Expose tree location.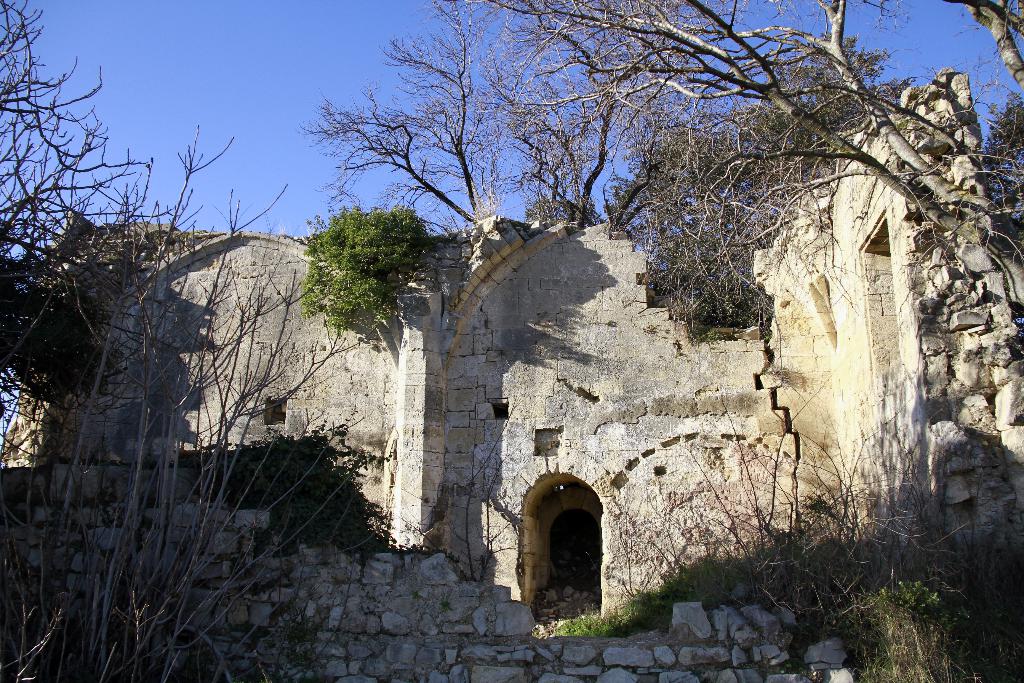
Exposed at l=485, t=0, r=1011, b=242.
